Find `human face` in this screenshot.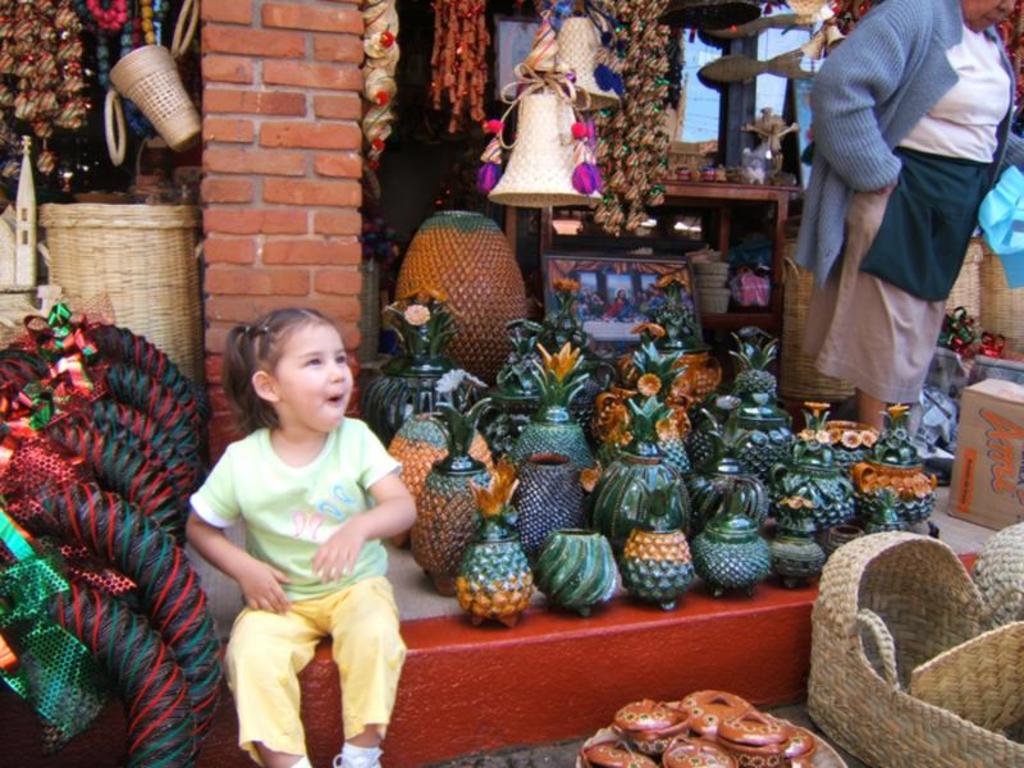
The bounding box for `human face` is crop(273, 321, 356, 430).
